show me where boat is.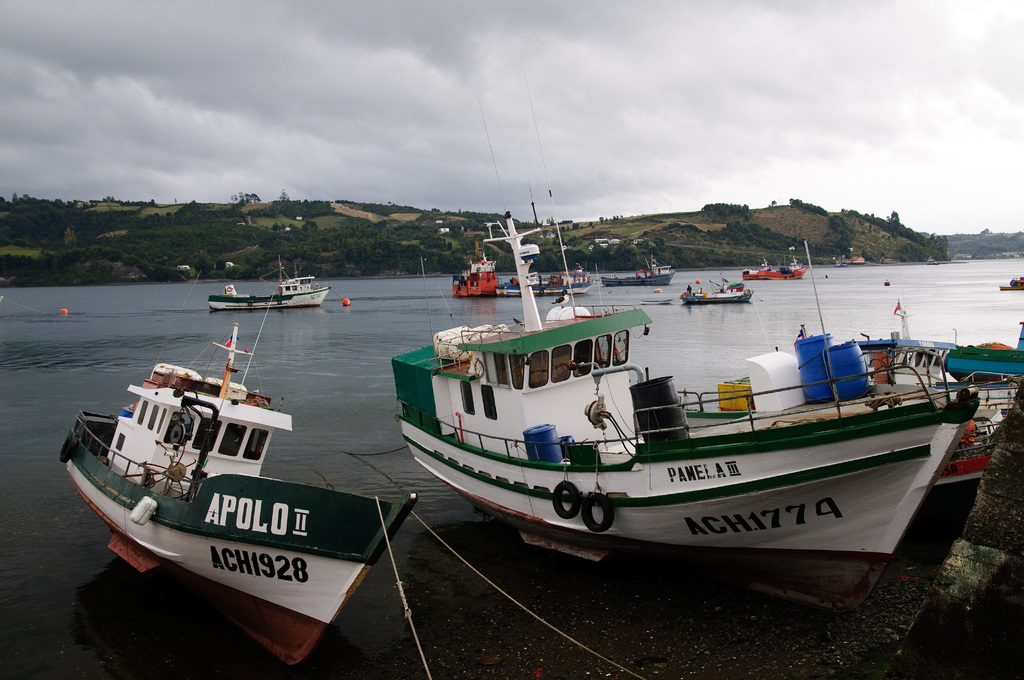
boat is at 683:269:762:312.
